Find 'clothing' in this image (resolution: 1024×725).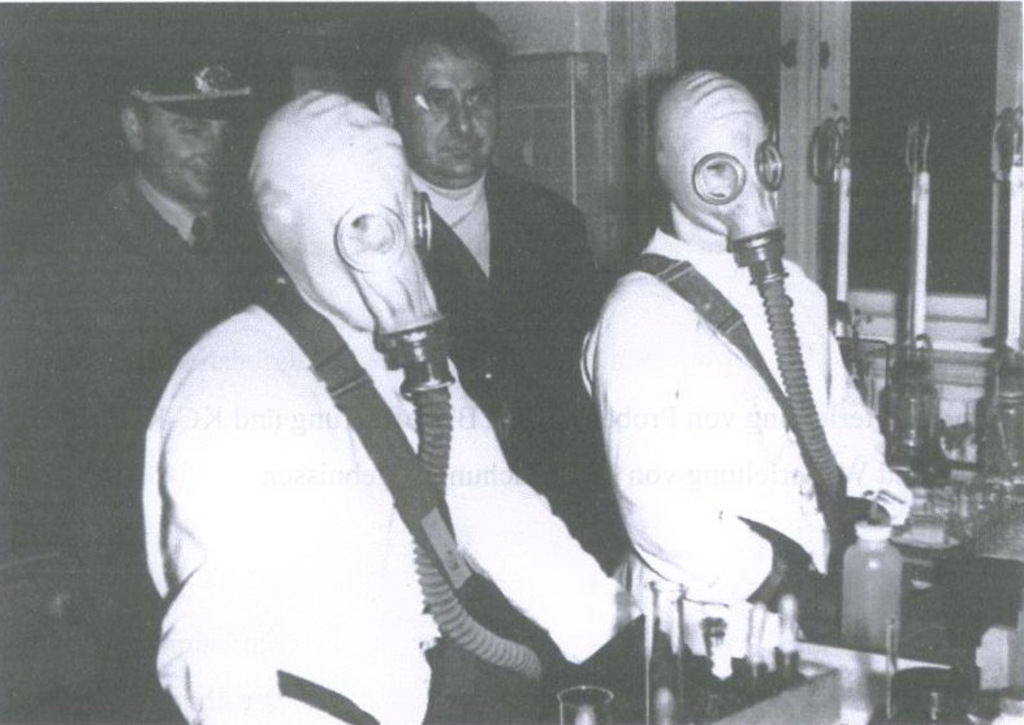
crop(414, 167, 617, 566).
